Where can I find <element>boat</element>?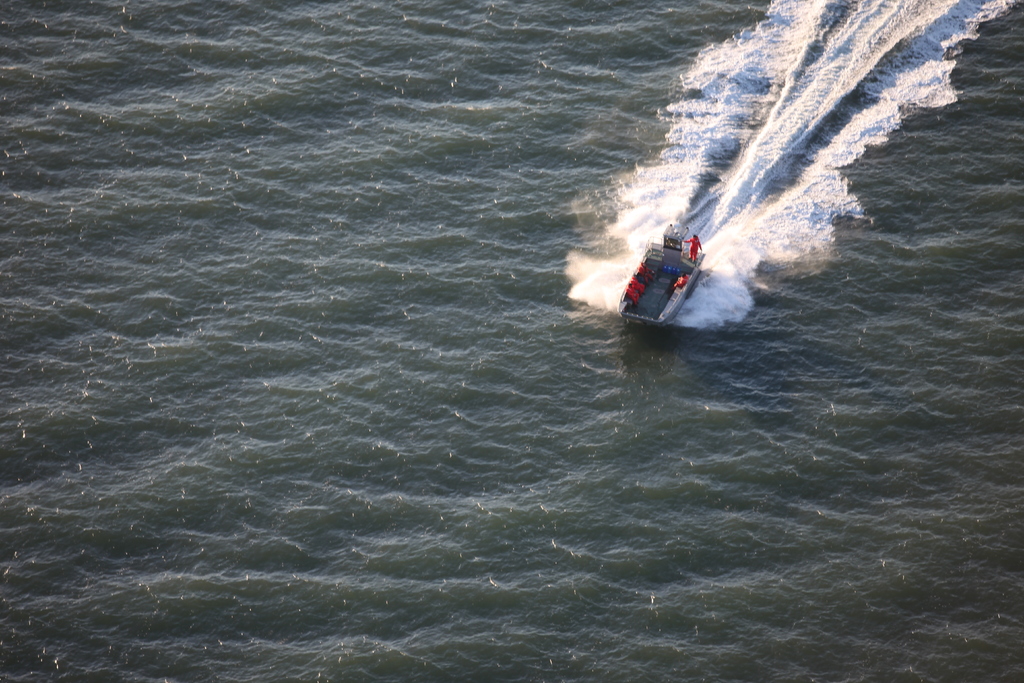
You can find it at 617/222/703/326.
